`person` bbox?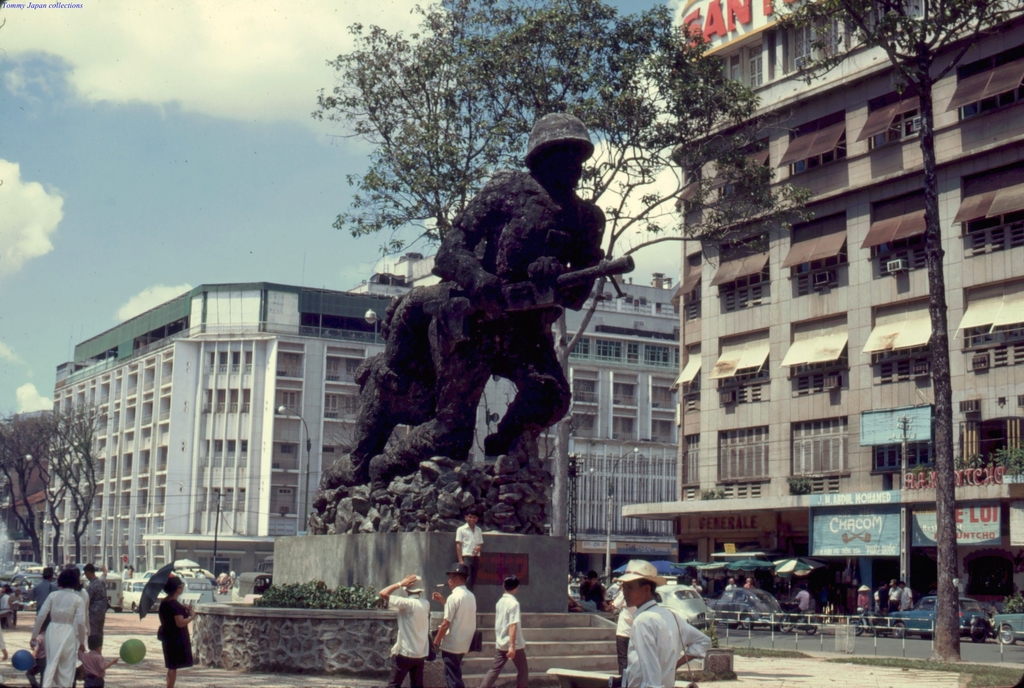
region(150, 570, 198, 687)
